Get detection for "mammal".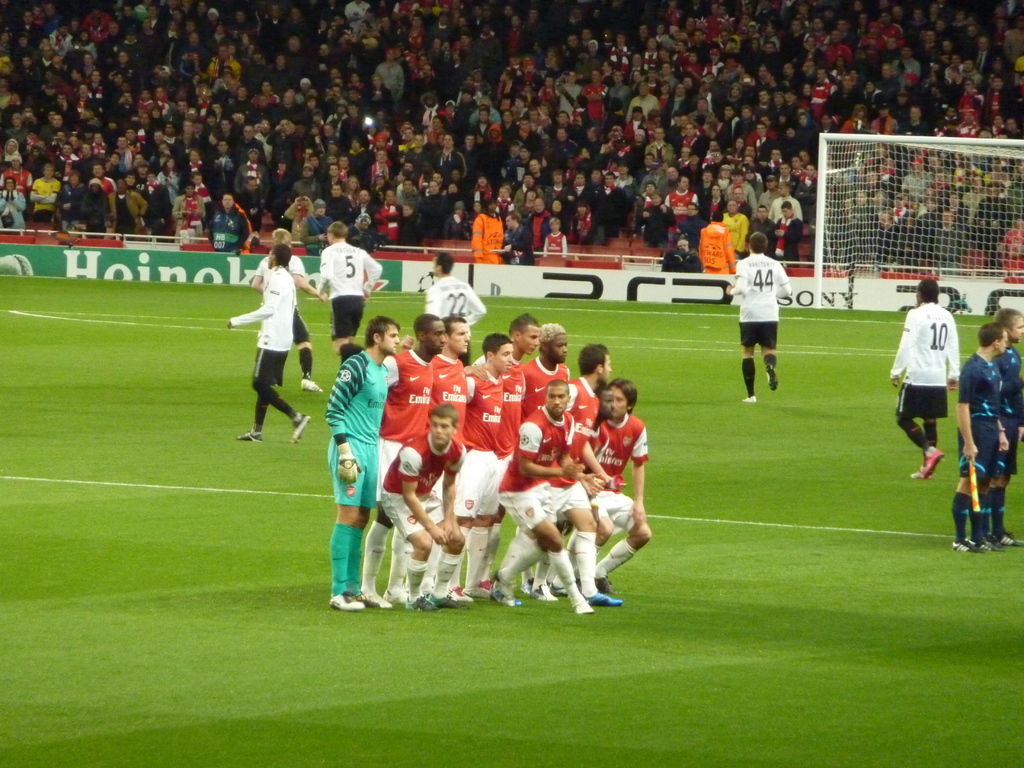
Detection: 250 227 325 392.
